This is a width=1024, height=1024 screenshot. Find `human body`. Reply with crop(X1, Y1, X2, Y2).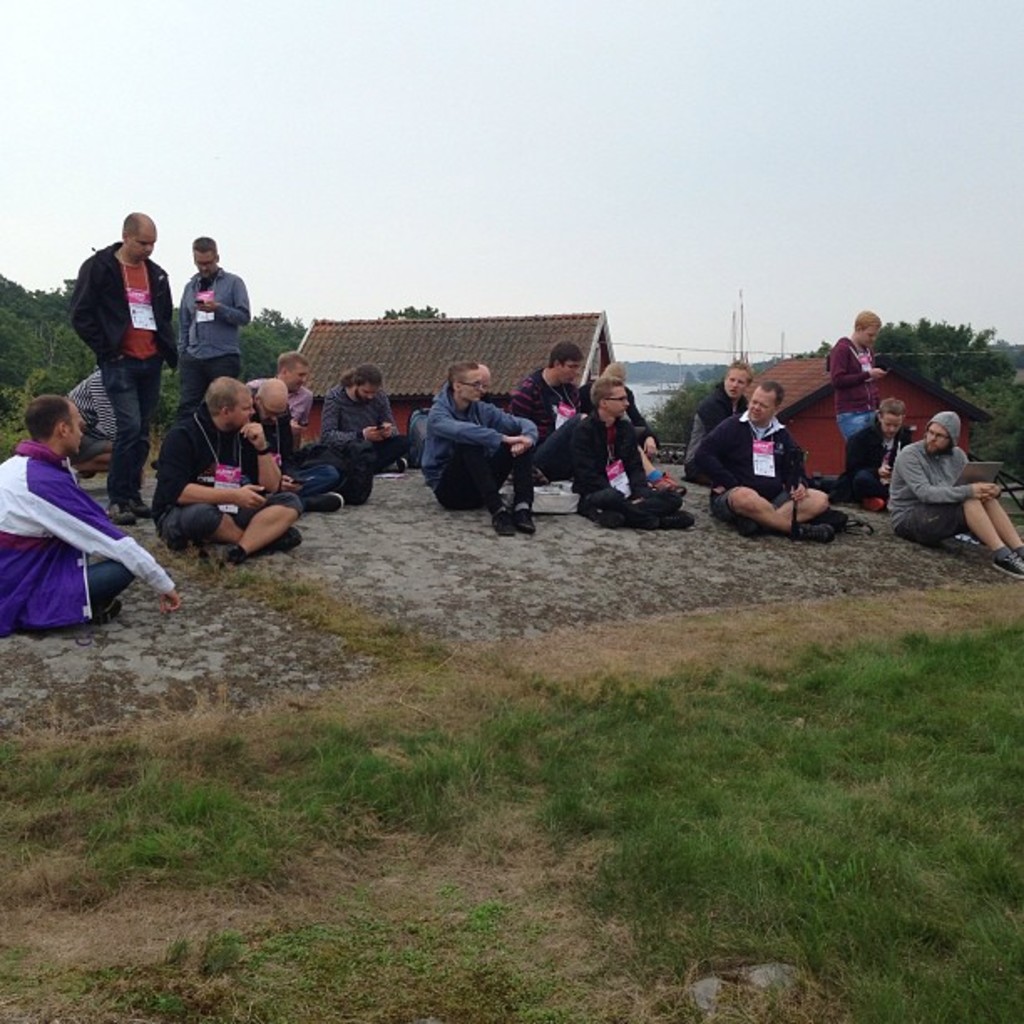
crop(169, 268, 256, 415).
